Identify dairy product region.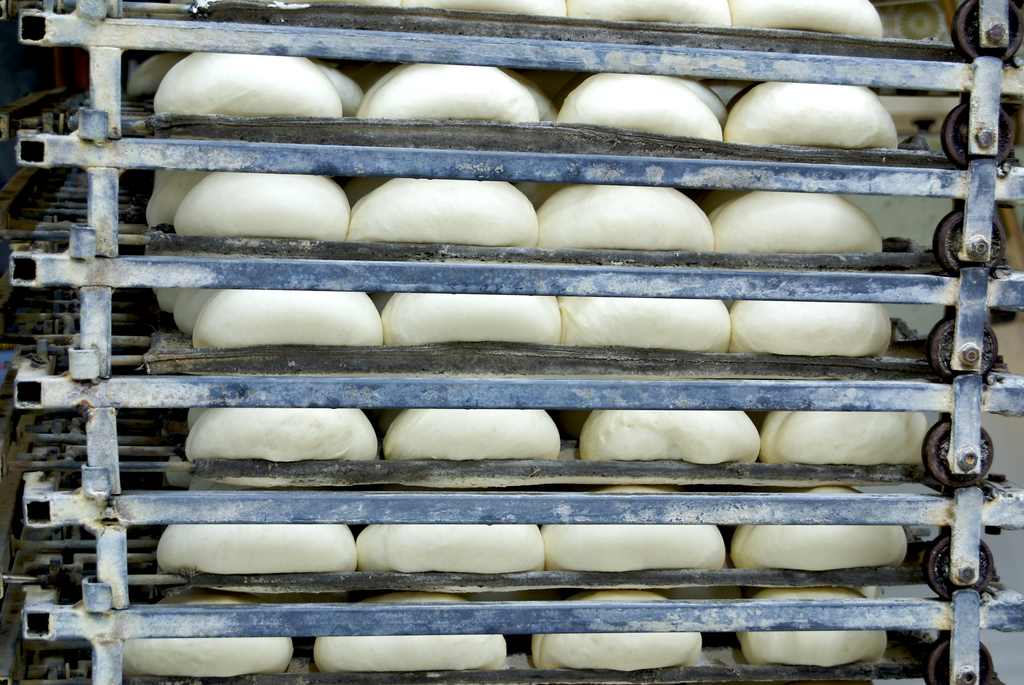
Region: x1=28, y1=35, x2=951, y2=639.
